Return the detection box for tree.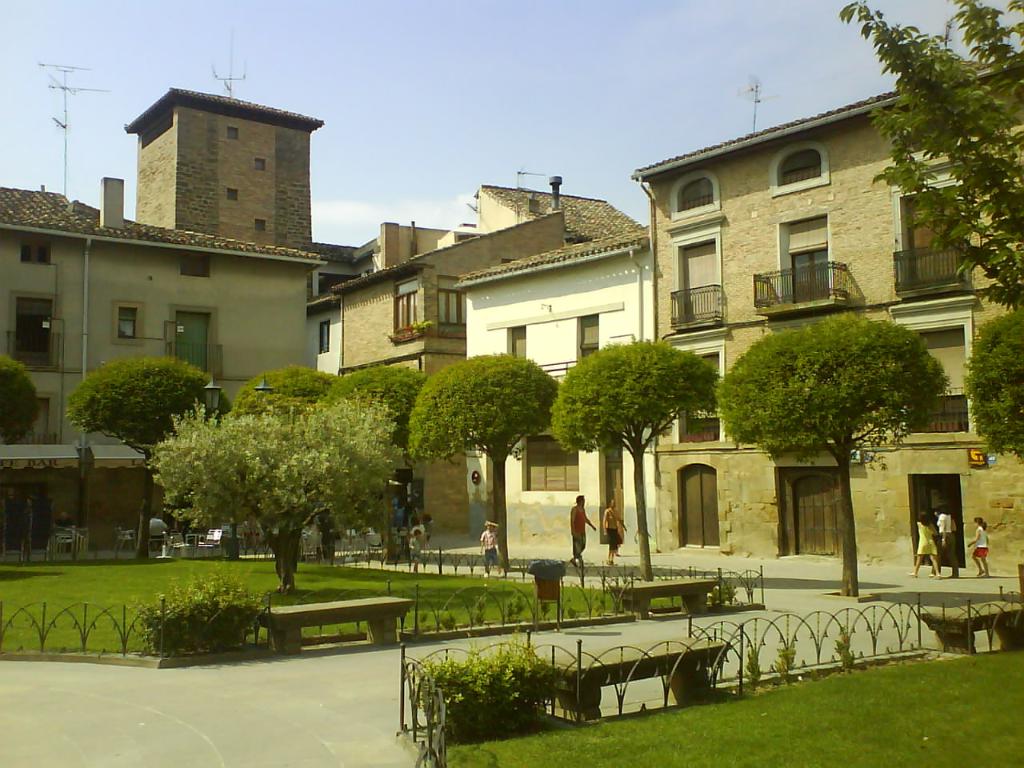
box(164, 362, 378, 586).
